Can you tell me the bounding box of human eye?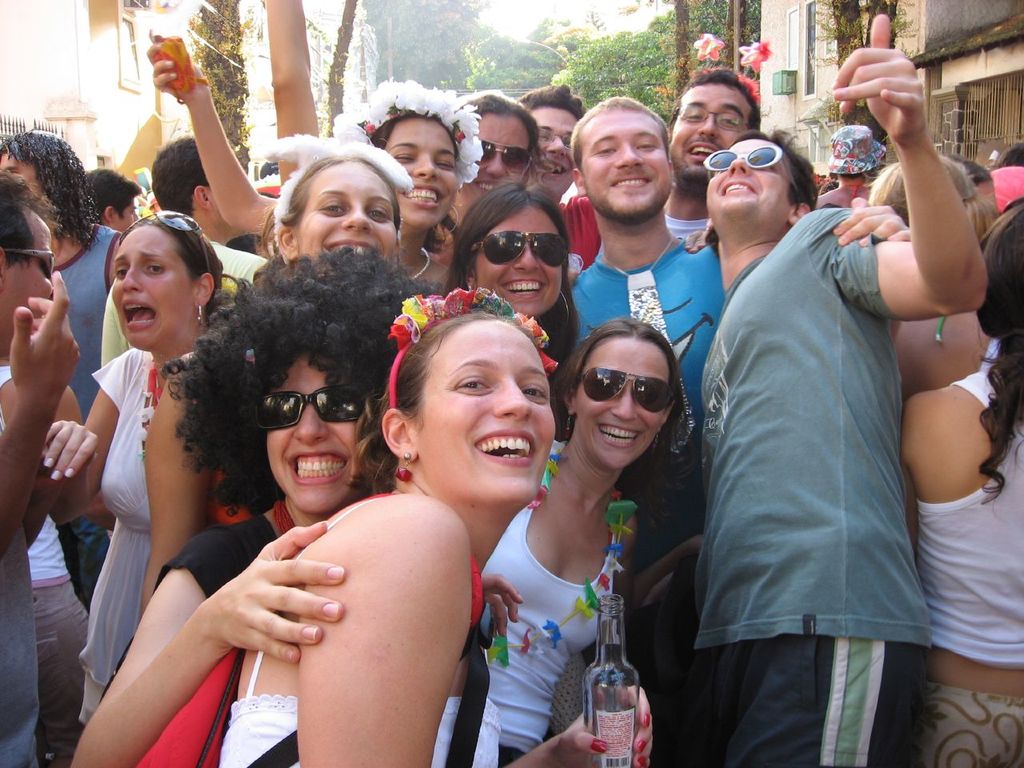
Rect(147, 262, 170, 278).
